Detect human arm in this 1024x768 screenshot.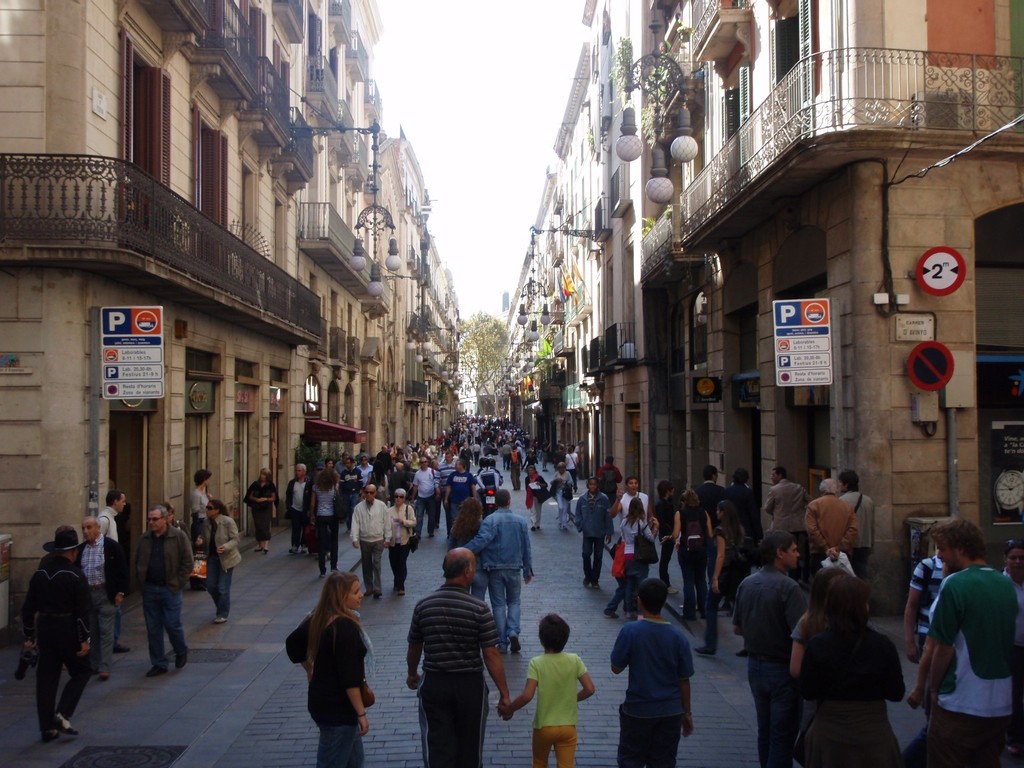
Detection: box(445, 475, 451, 507).
